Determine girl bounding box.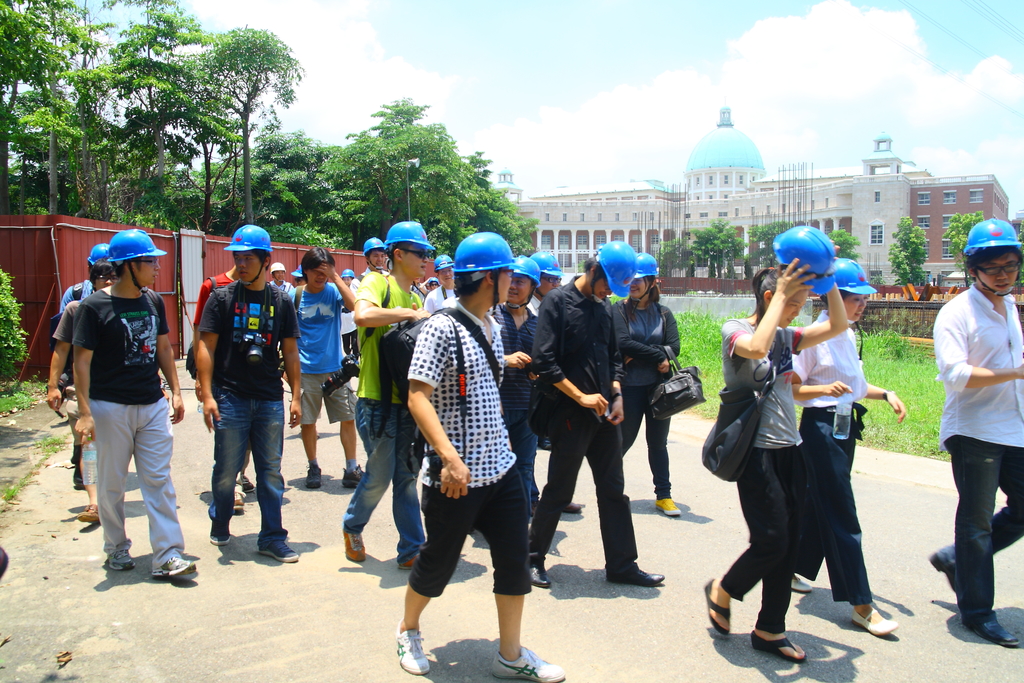
Determined: (702,240,851,662).
